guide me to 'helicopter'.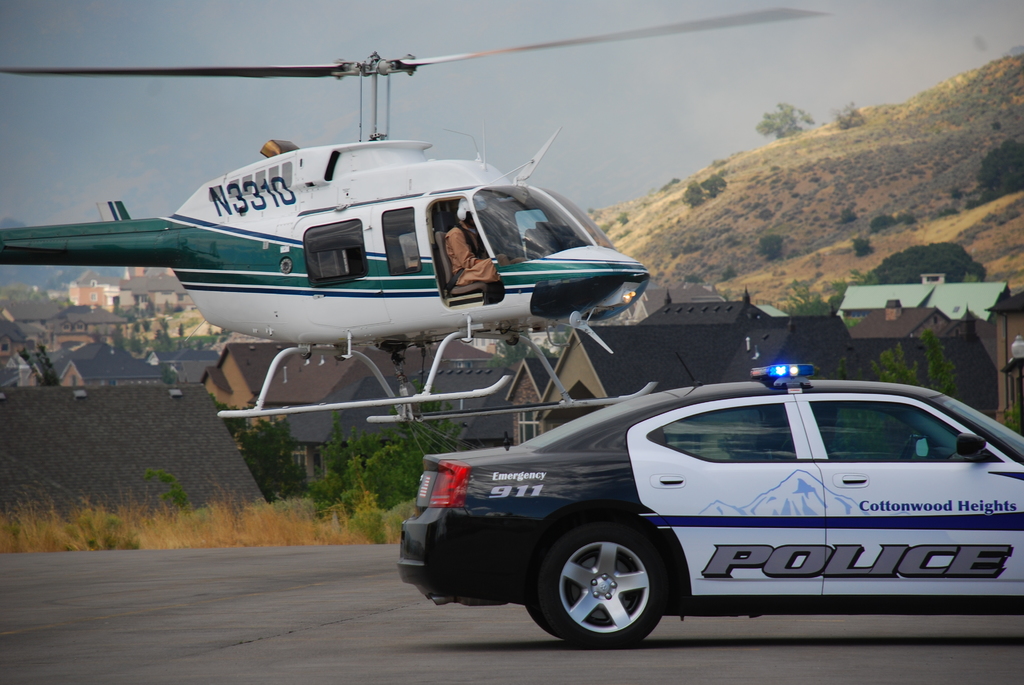
Guidance: crop(1, 3, 705, 400).
